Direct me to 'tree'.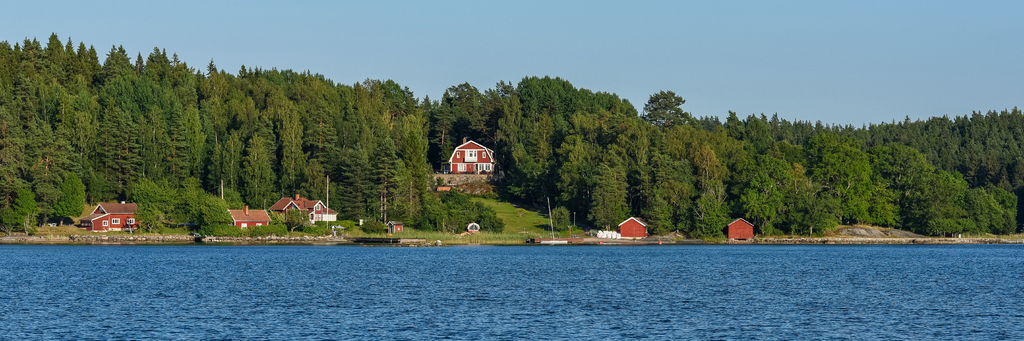
Direction: bbox=[0, 175, 35, 237].
